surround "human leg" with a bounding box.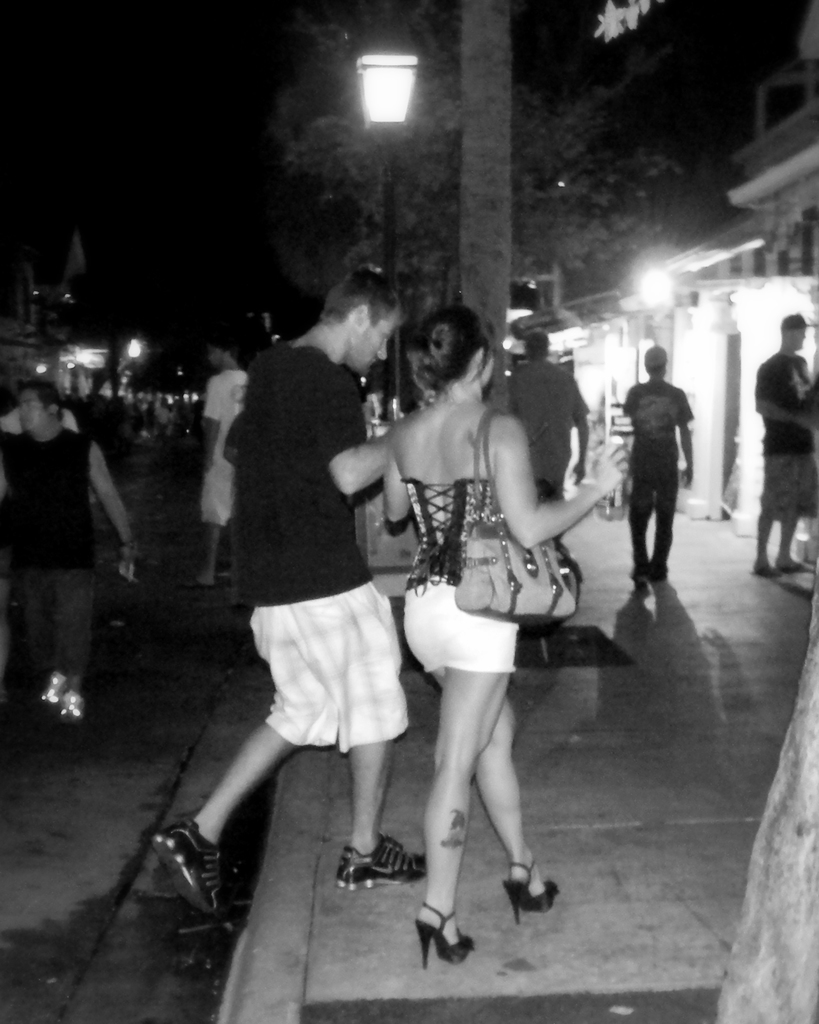
crop(151, 591, 320, 911).
